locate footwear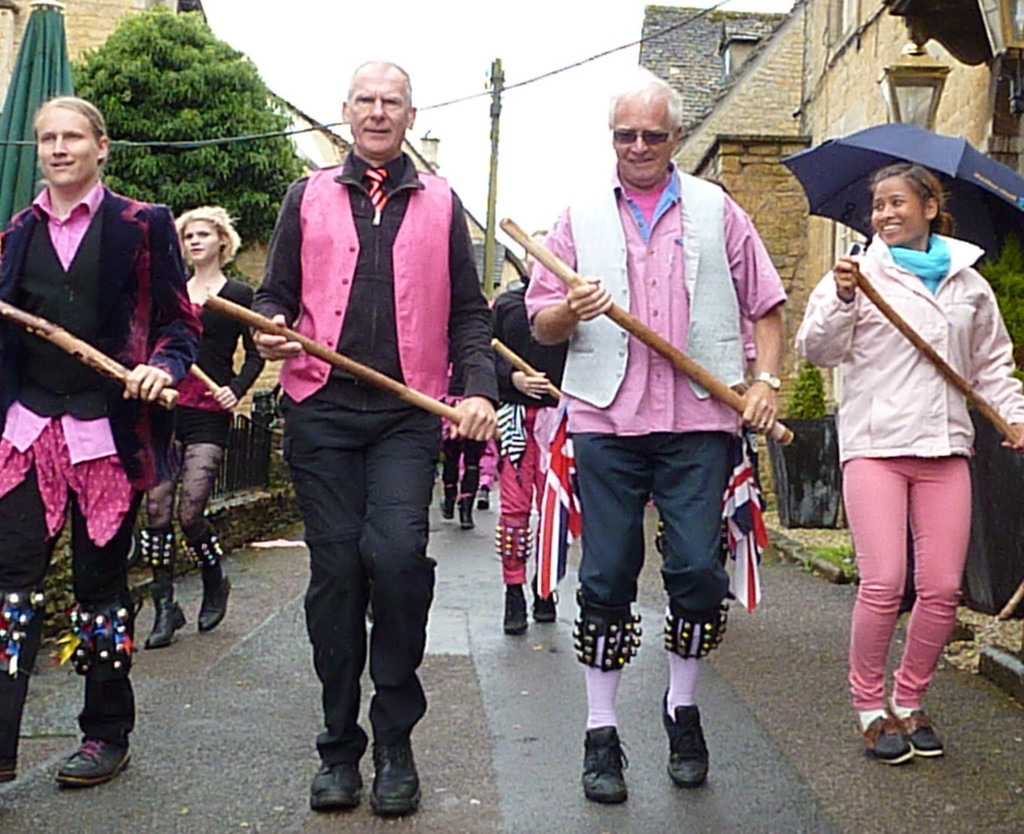
box=[535, 583, 560, 624]
